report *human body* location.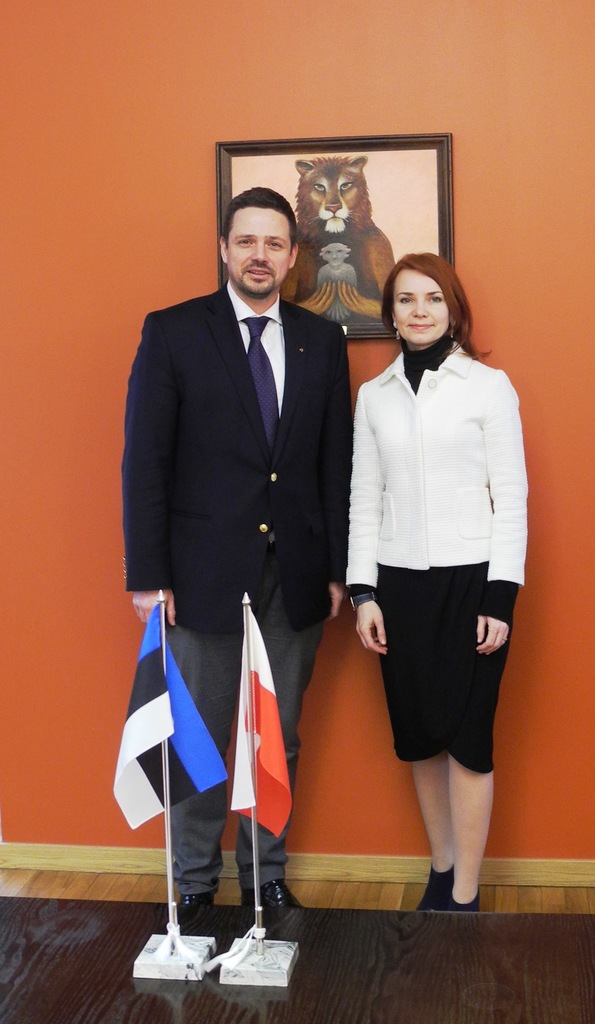
Report: bbox(342, 240, 517, 894).
